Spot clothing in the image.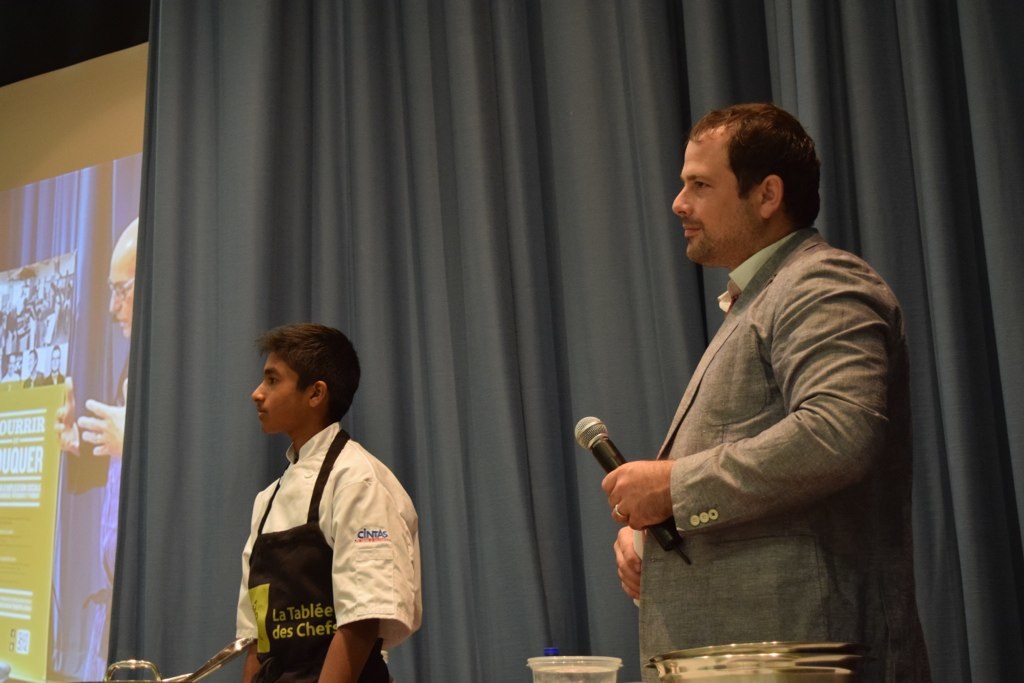
clothing found at box=[25, 369, 46, 388].
